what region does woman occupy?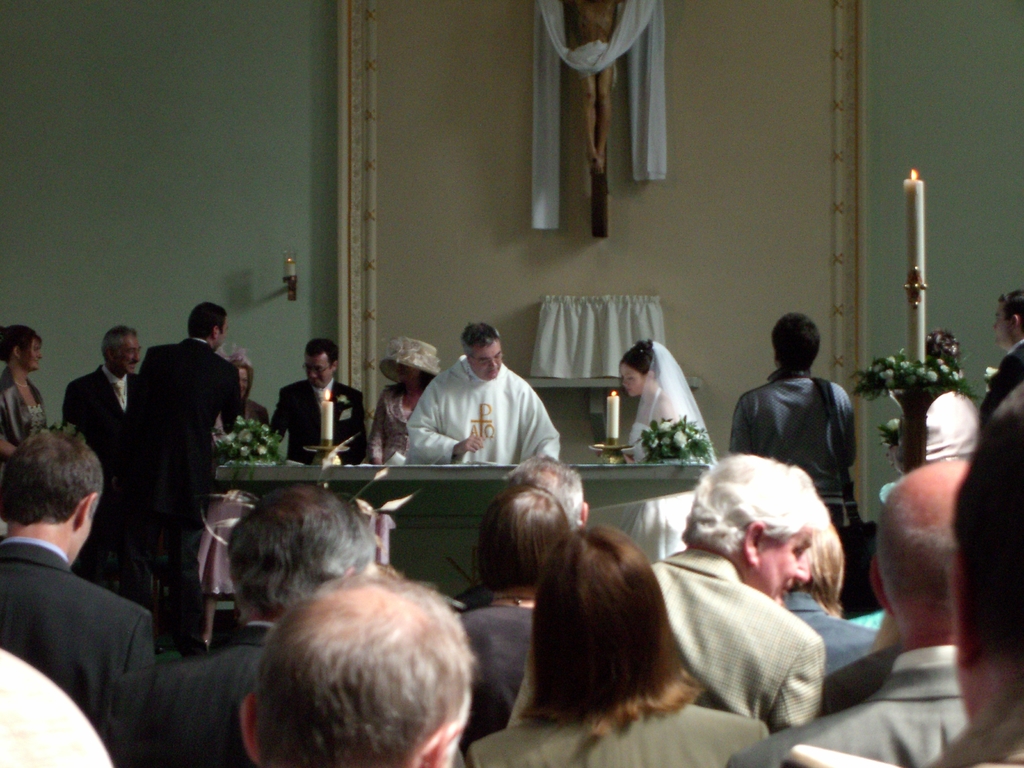
bbox(490, 491, 763, 757).
